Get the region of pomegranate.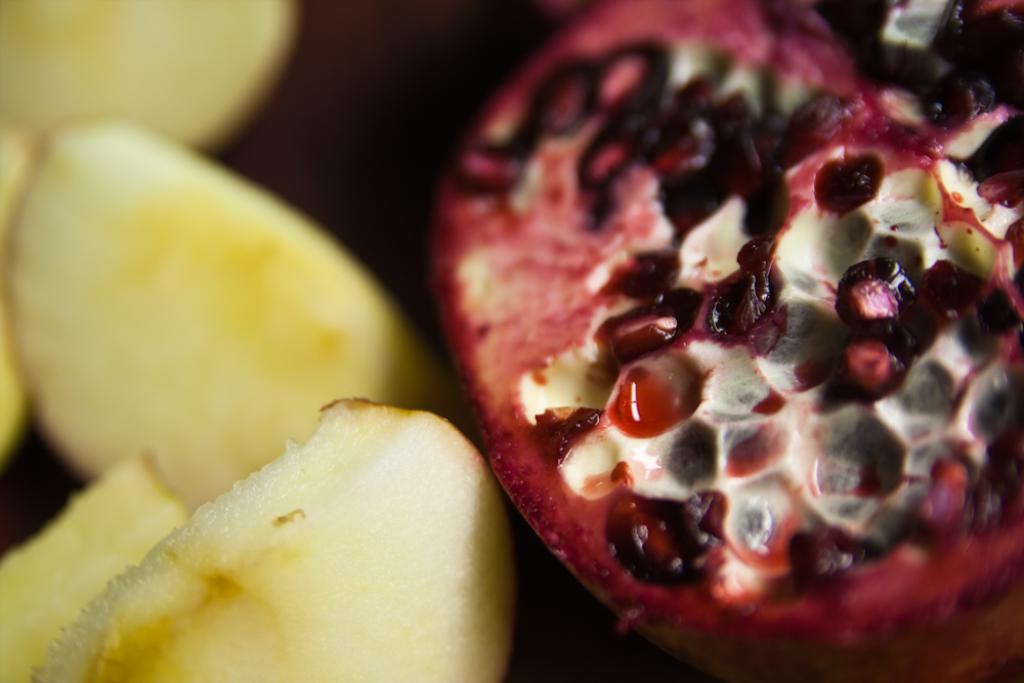
(439,0,1023,682).
